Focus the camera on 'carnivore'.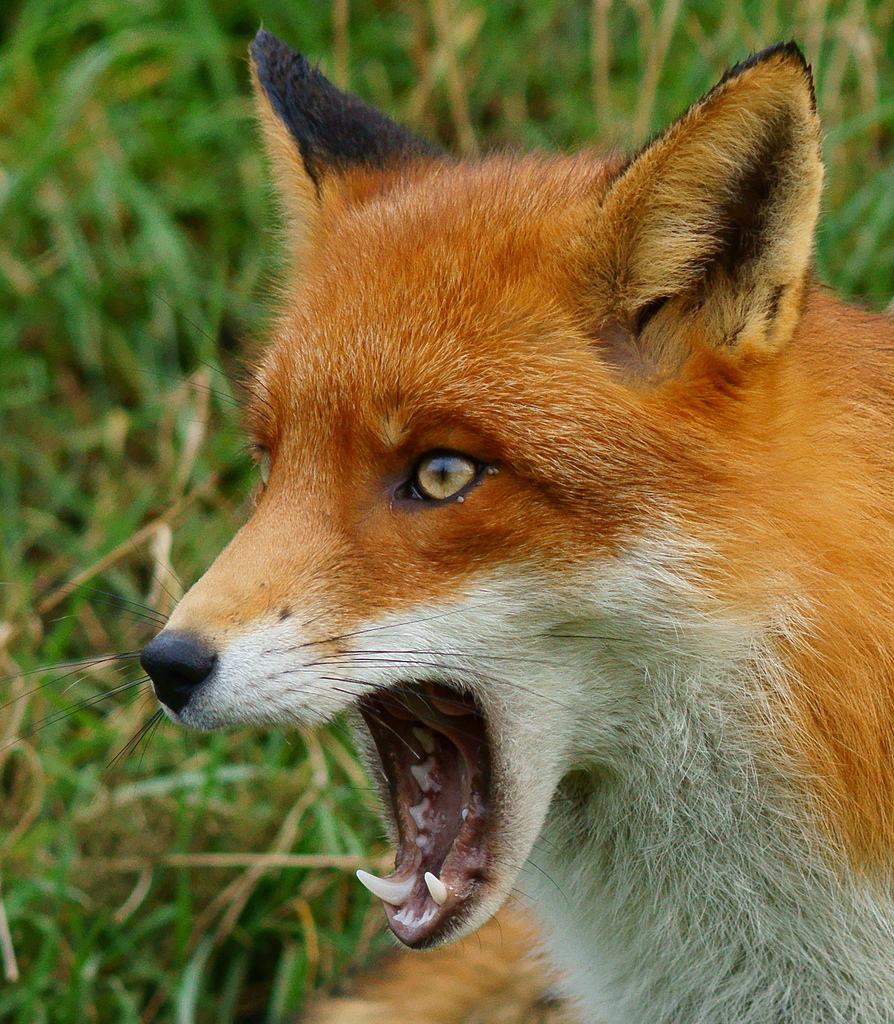
Focus region: x1=0, y1=22, x2=893, y2=1023.
